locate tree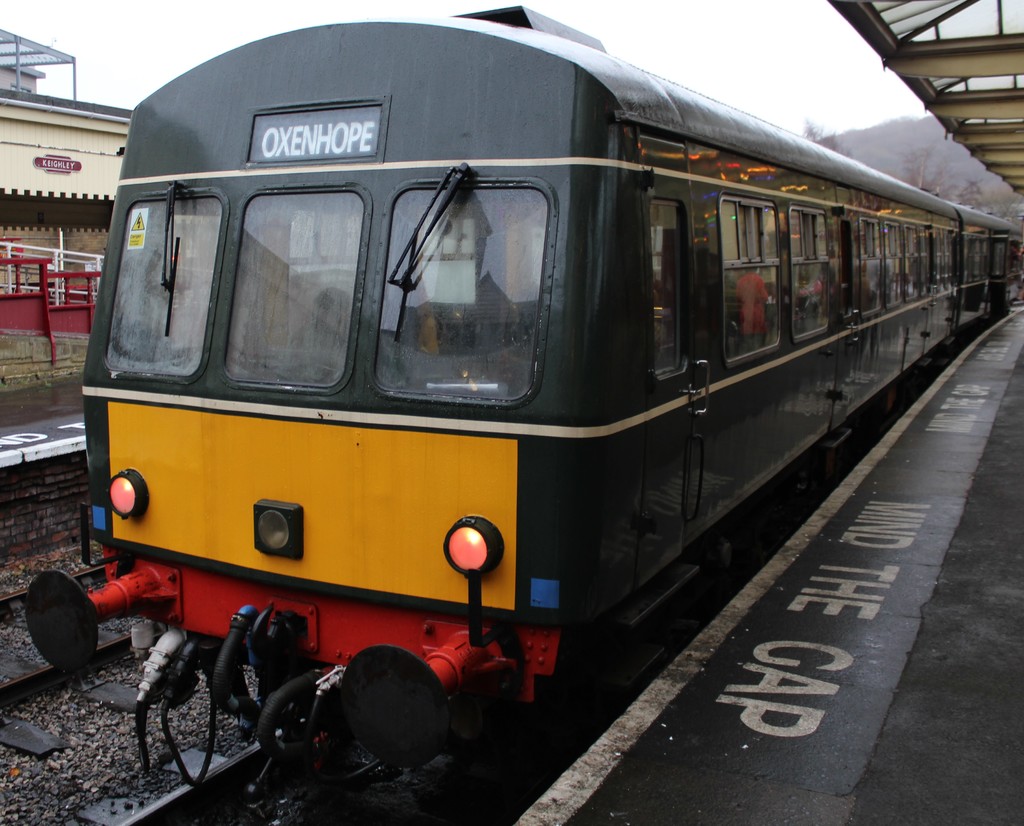
{"x1": 799, "y1": 122, "x2": 856, "y2": 159}
